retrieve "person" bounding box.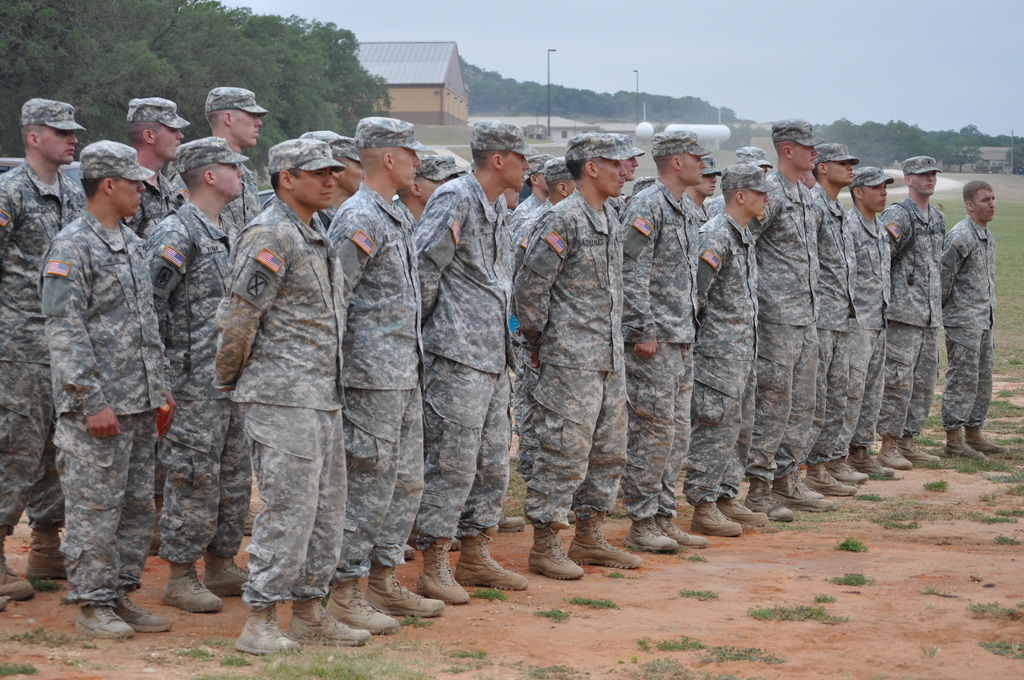
Bounding box: (0,92,71,599).
